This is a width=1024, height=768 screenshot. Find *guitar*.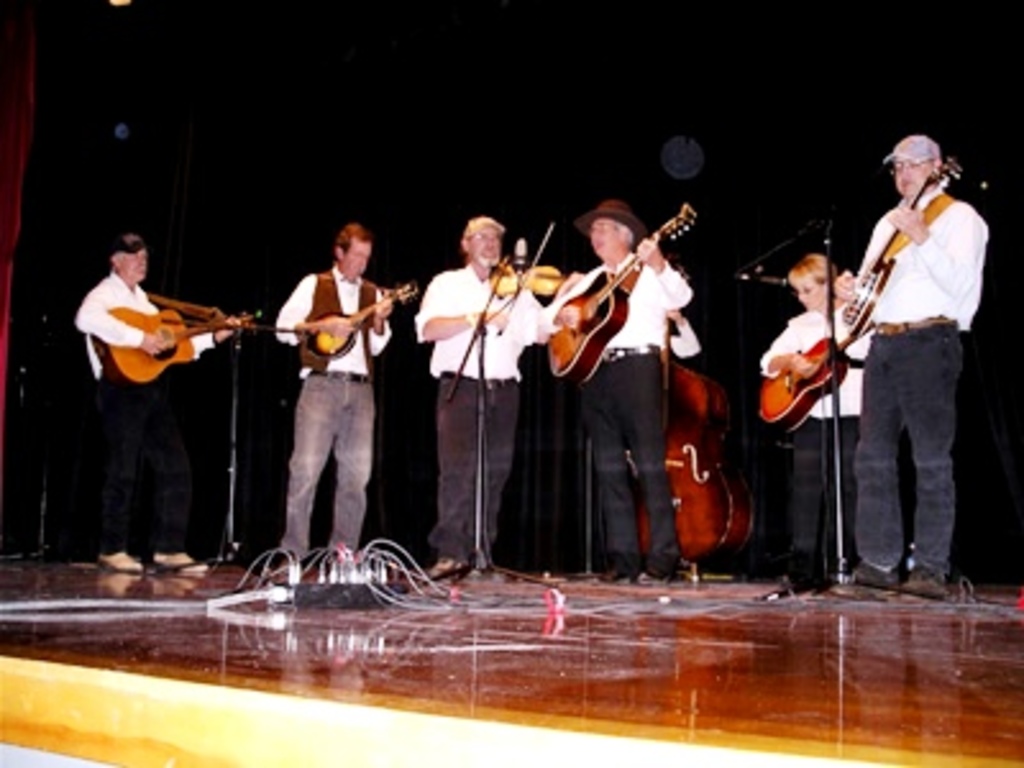
Bounding box: 763 325 868 425.
